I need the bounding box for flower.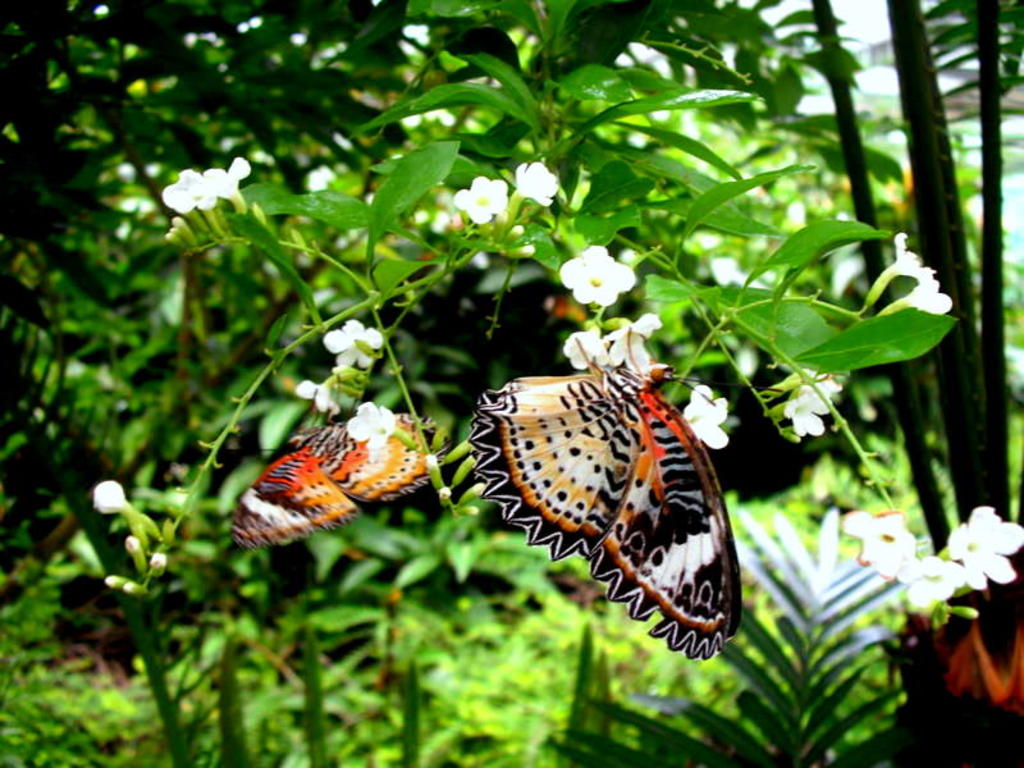
Here it is: (left=500, top=227, right=529, bottom=246).
